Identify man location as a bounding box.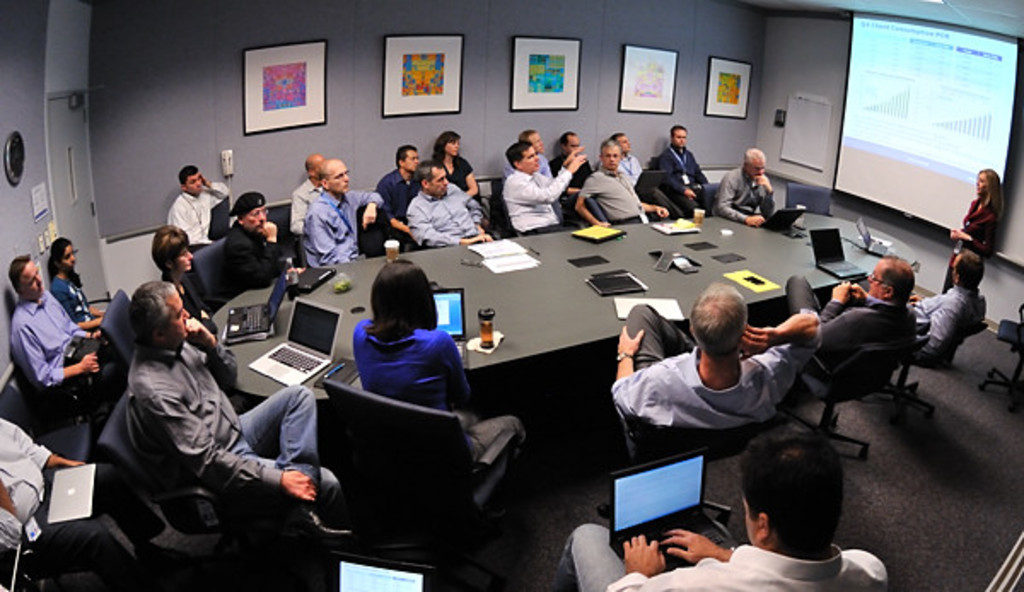
l=404, t=164, r=488, b=246.
